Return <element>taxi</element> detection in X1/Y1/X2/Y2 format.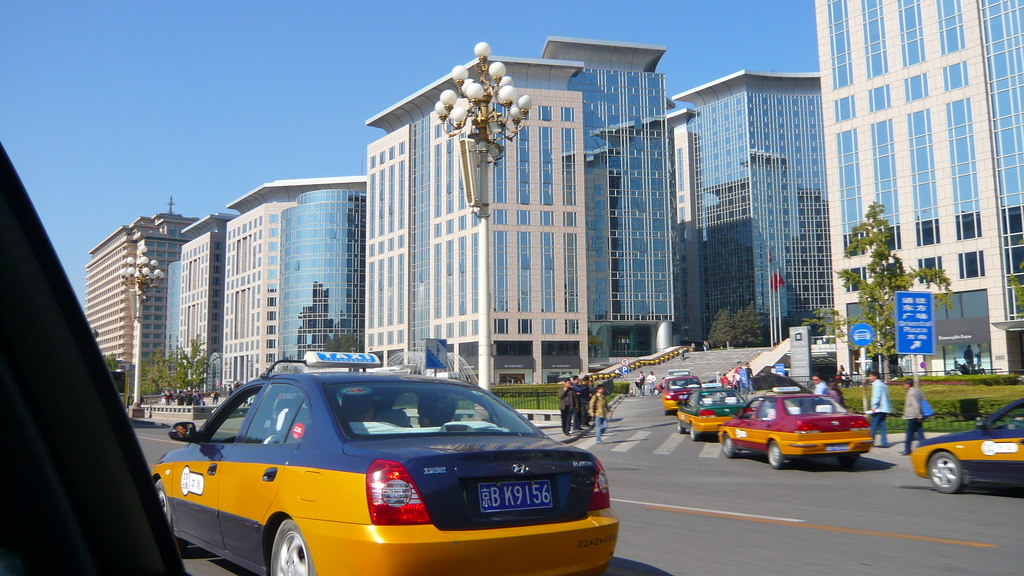
904/393/1023/494.
